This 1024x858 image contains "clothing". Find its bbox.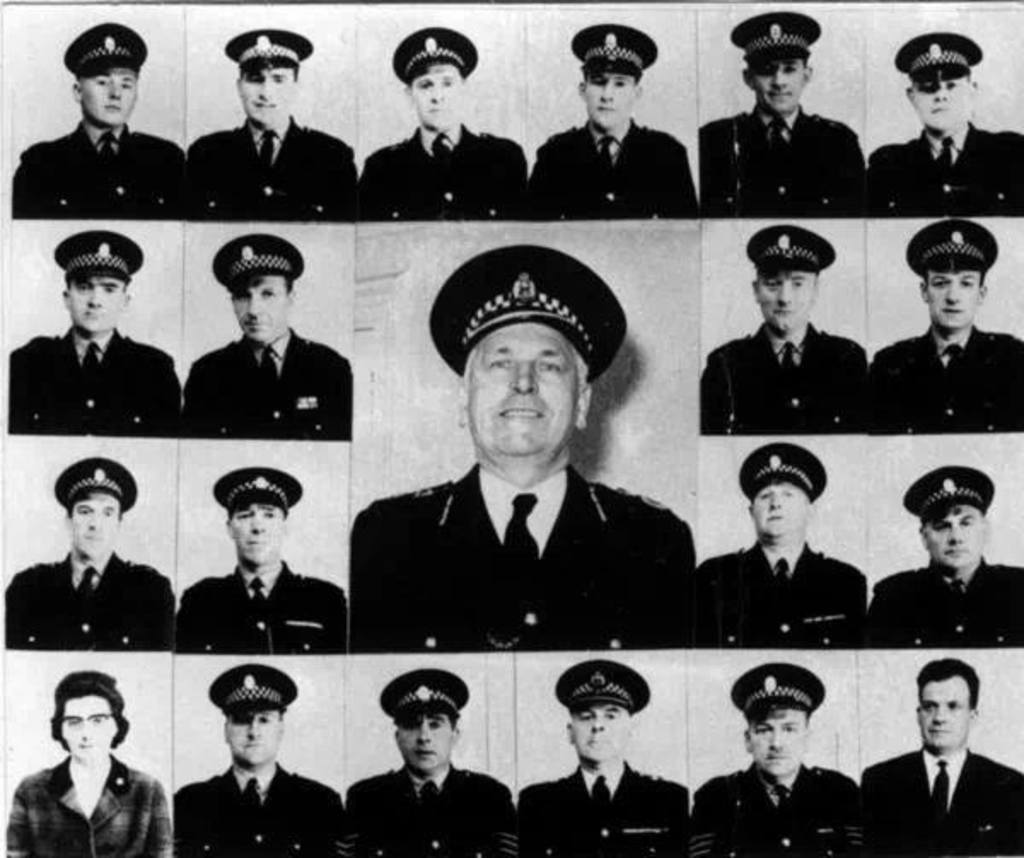
[691, 757, 870, 856].
